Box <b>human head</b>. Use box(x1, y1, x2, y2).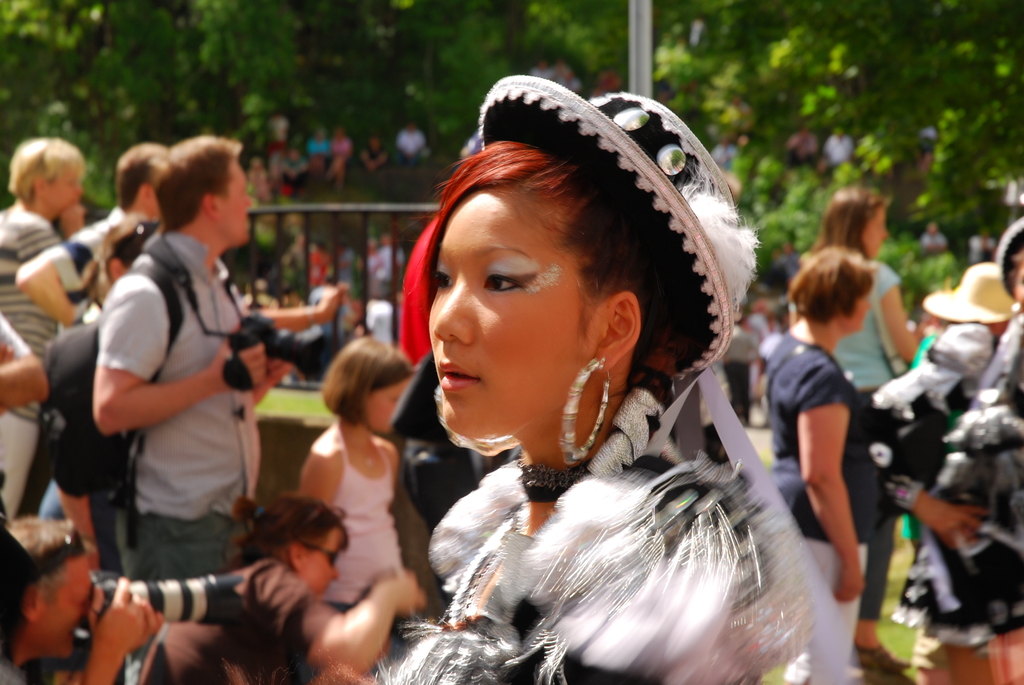
box(6, 135, 85, 217).
